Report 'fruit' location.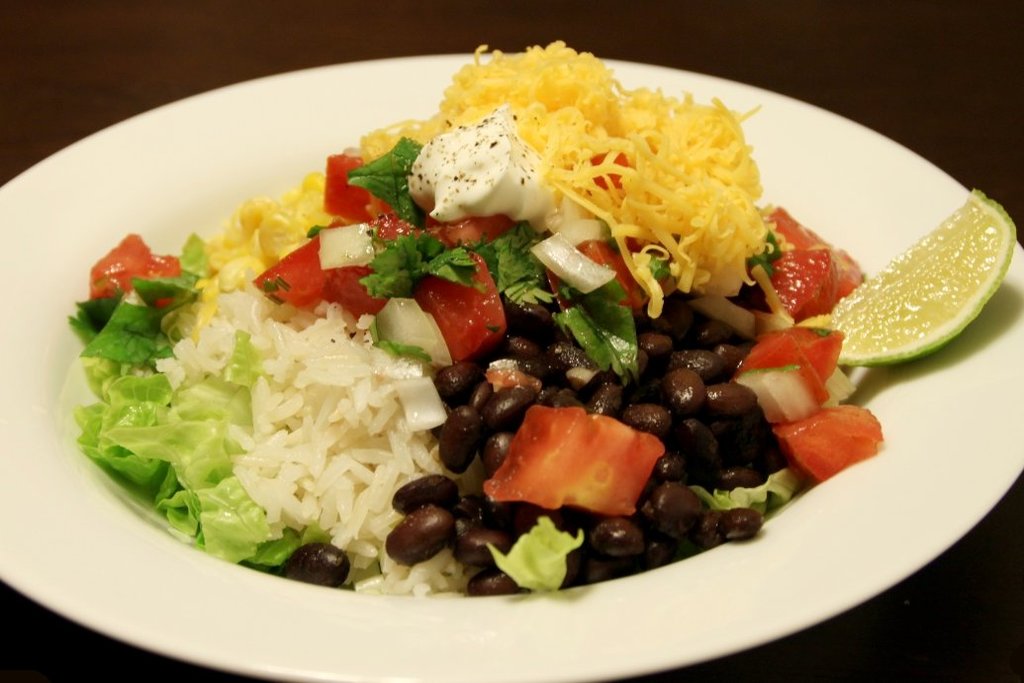
Report: [840, 196, 1003, 363].
